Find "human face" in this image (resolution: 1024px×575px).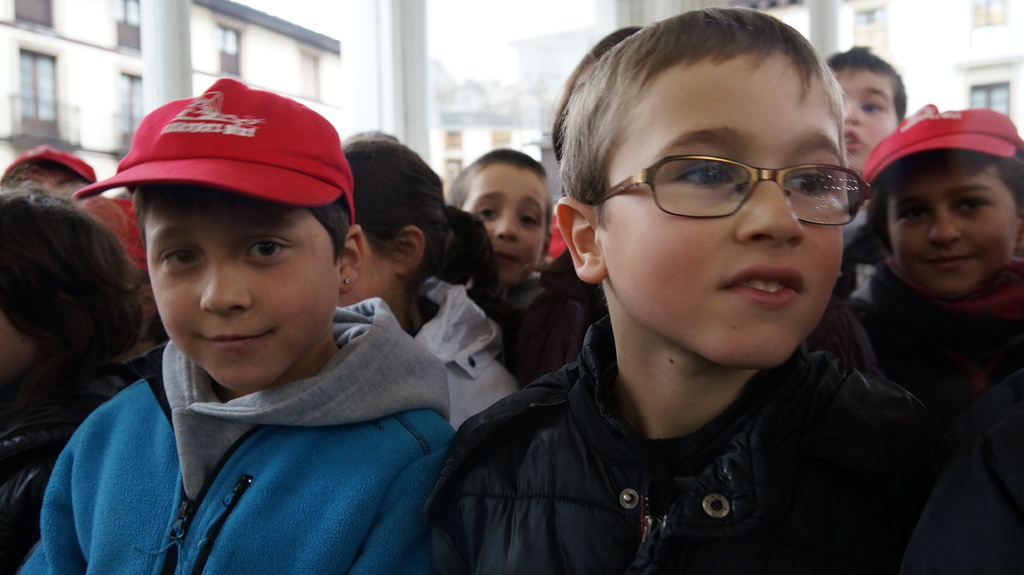
{"x1": 146, "y1": 185, "x2": 337, "y2": 393}.
